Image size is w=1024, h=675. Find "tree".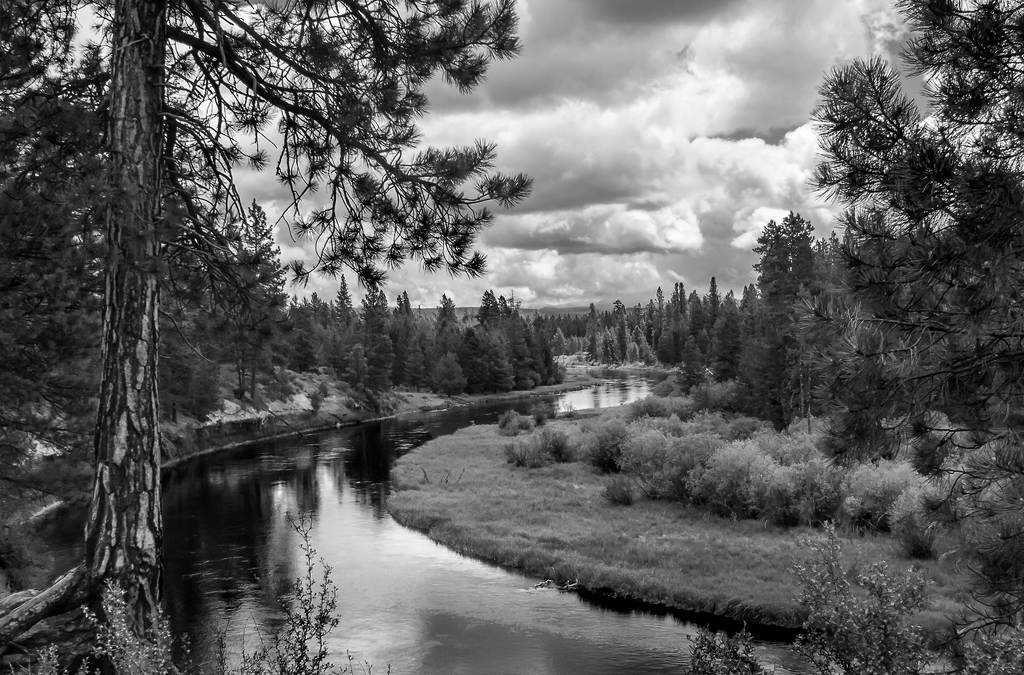
{"x1": 796, "y1": 0, "x2": 1023, "y2": 626}.
